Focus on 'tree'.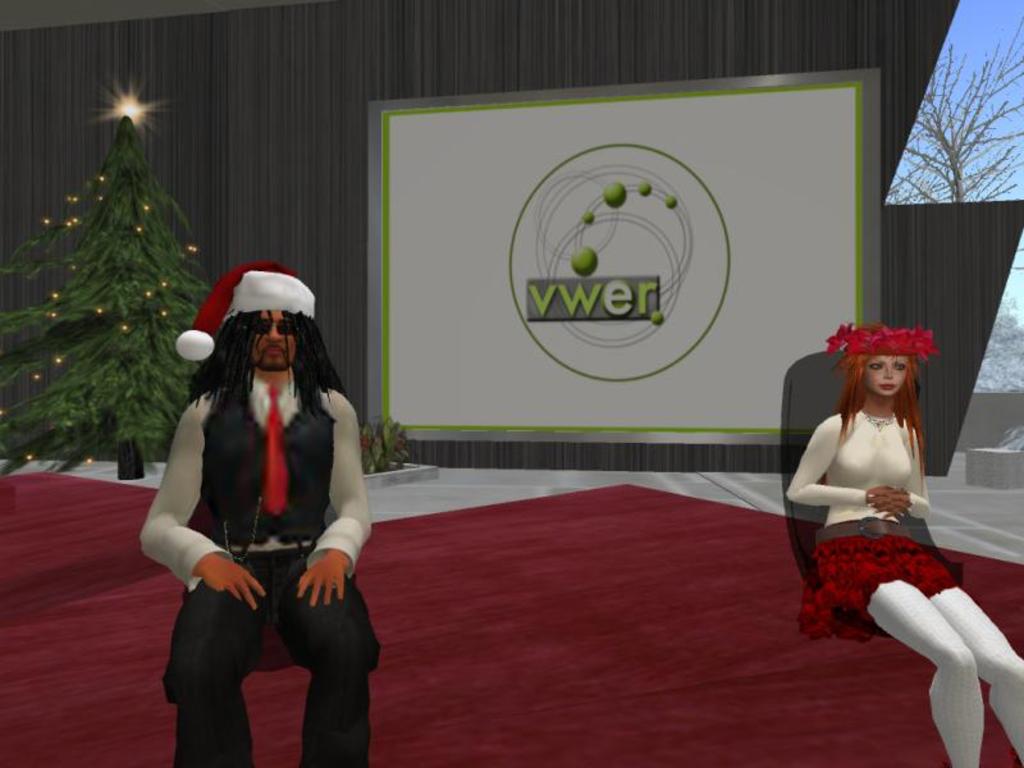
Focused at l=14, t=77, r=210, b=511.
